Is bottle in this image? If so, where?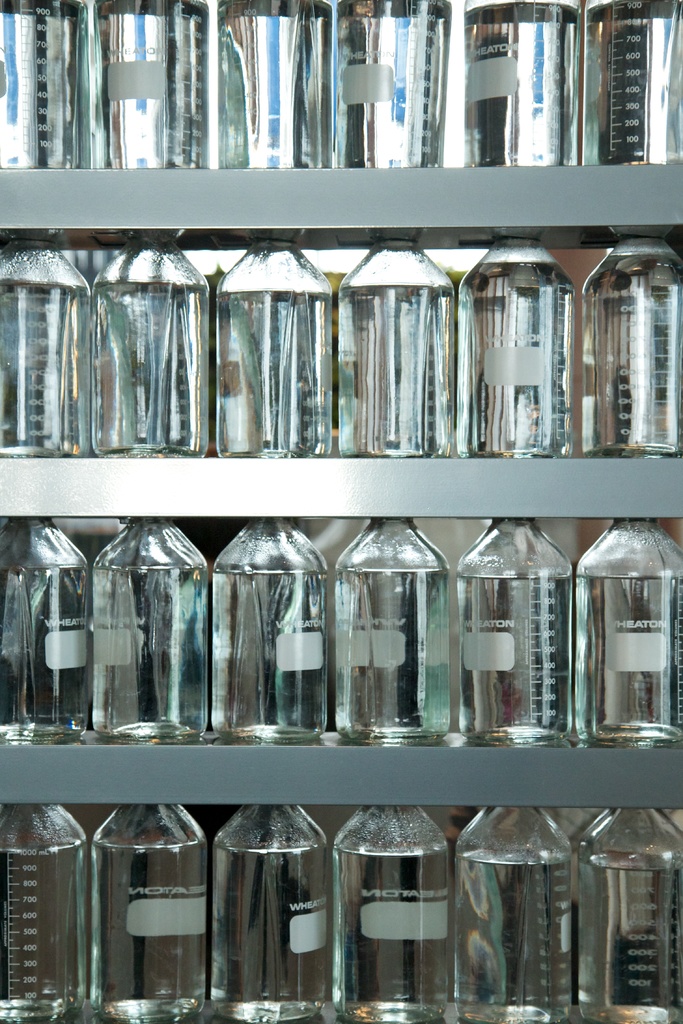
Yes, at (left=575, top=812, right=682, bottom=1023).
